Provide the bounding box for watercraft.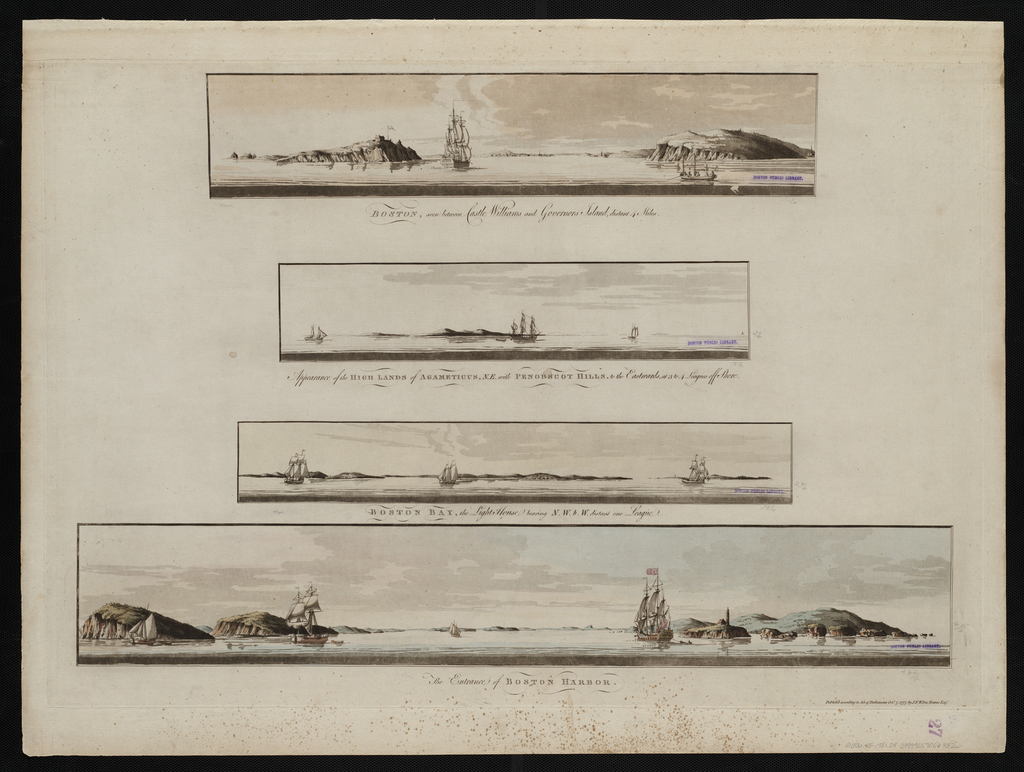
bbox=(288, 452, 316, 484).
